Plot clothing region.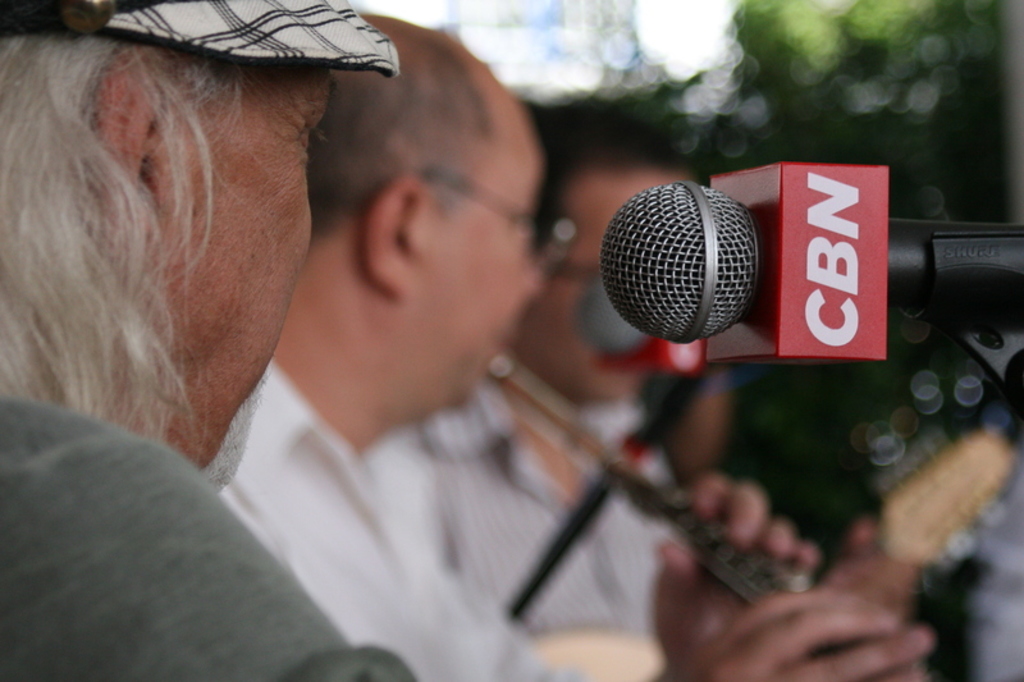
Plotted at x1=394, y1=354, x2=673, y2=681.
